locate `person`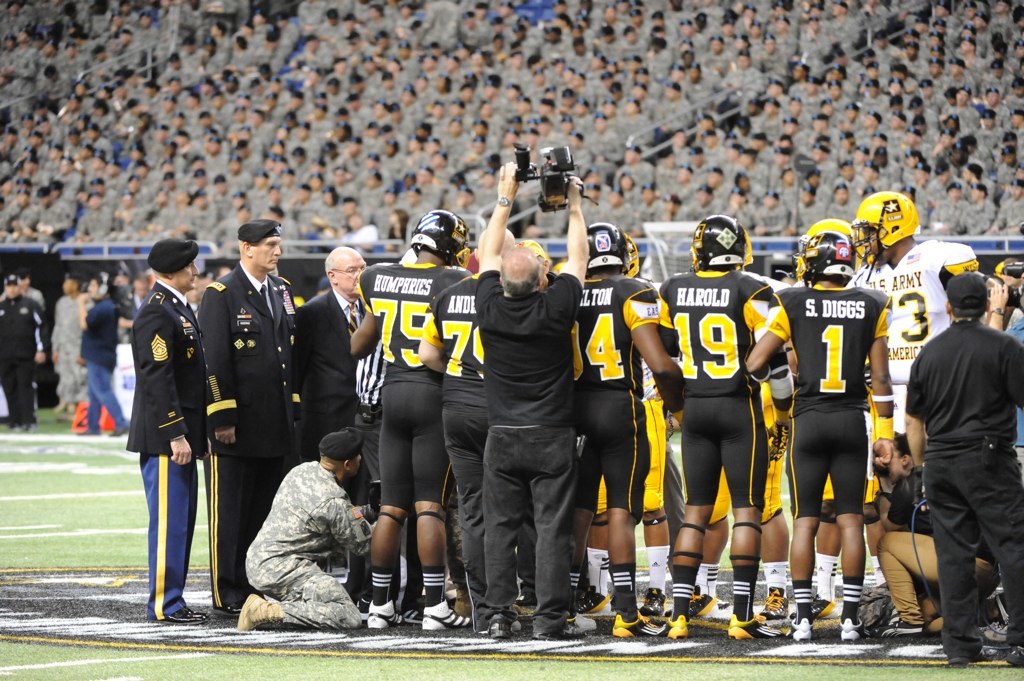
detection(288, 247, 367, 454)
